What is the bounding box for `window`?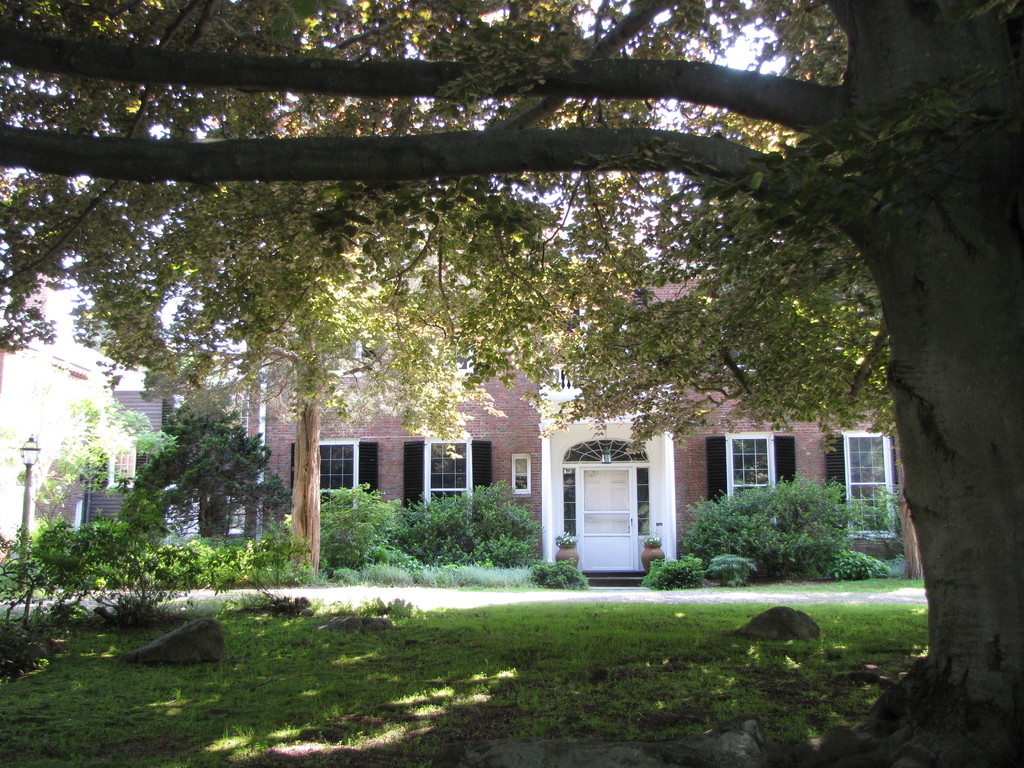
bbox=[702, 431, 796, 504].
